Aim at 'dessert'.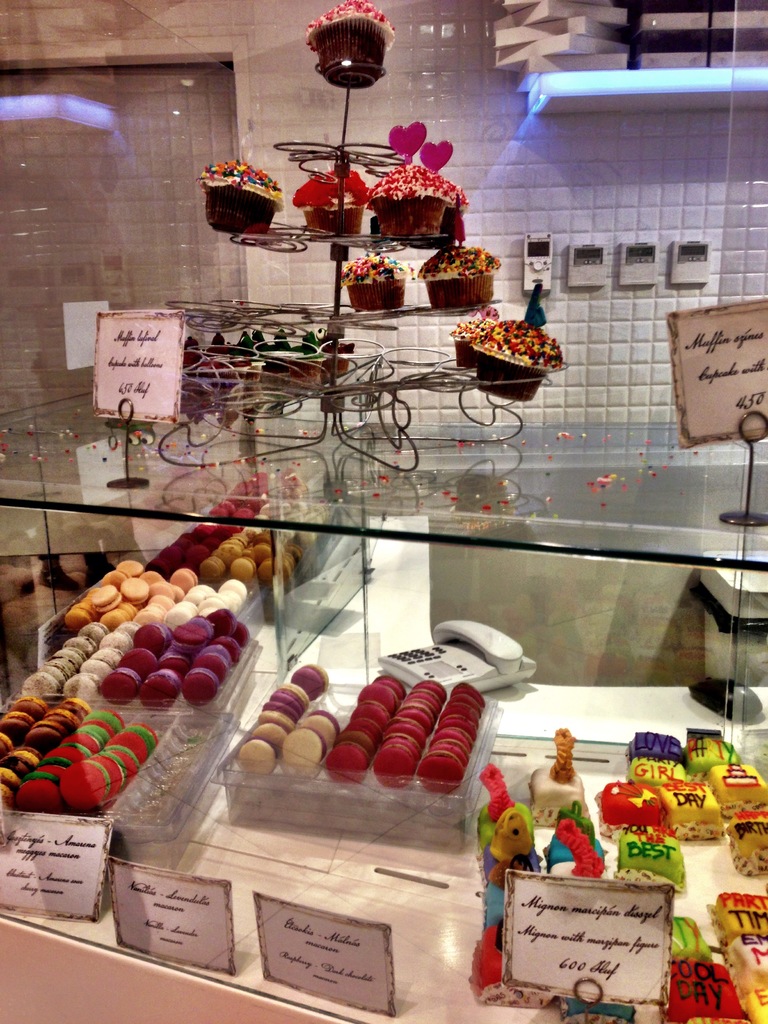
Aimed at <region>340, 248, 409, 319</region>.
